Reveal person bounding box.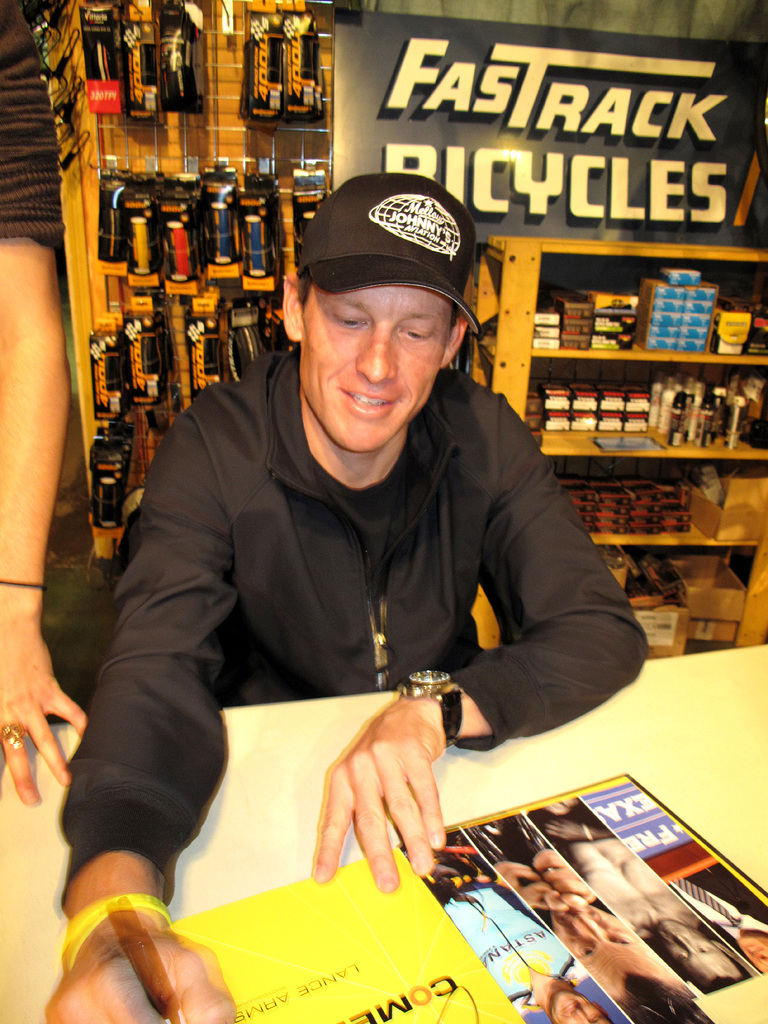
Revealed: bbox=[401, 829, 629, 1023].
